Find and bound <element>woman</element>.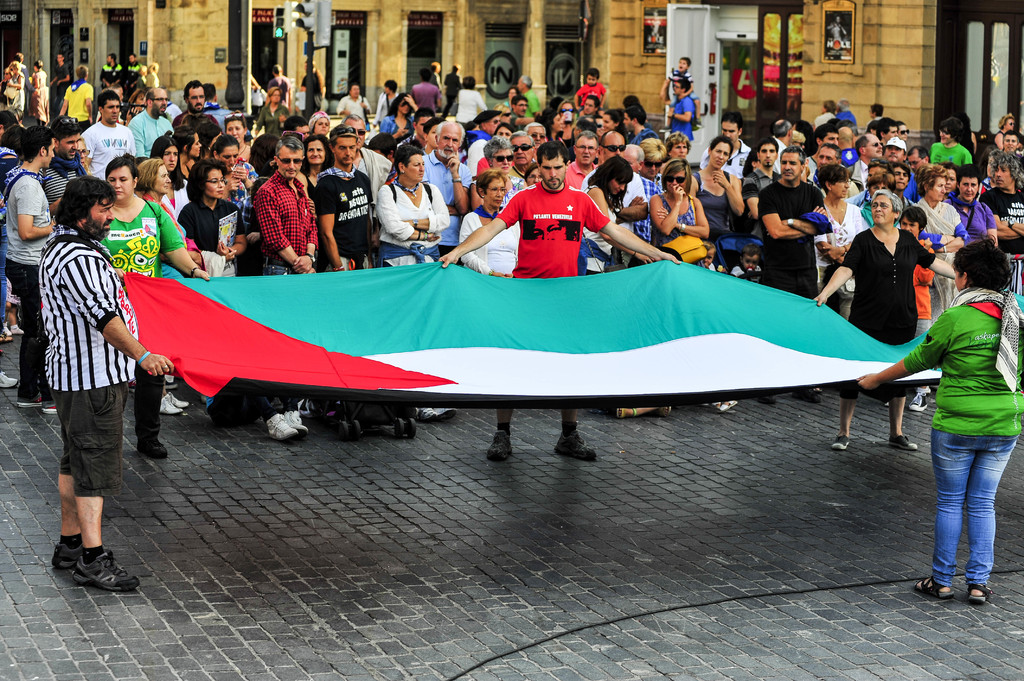
Bound: pyautogui.locateOnScreen(913, 171, 971, 319).
